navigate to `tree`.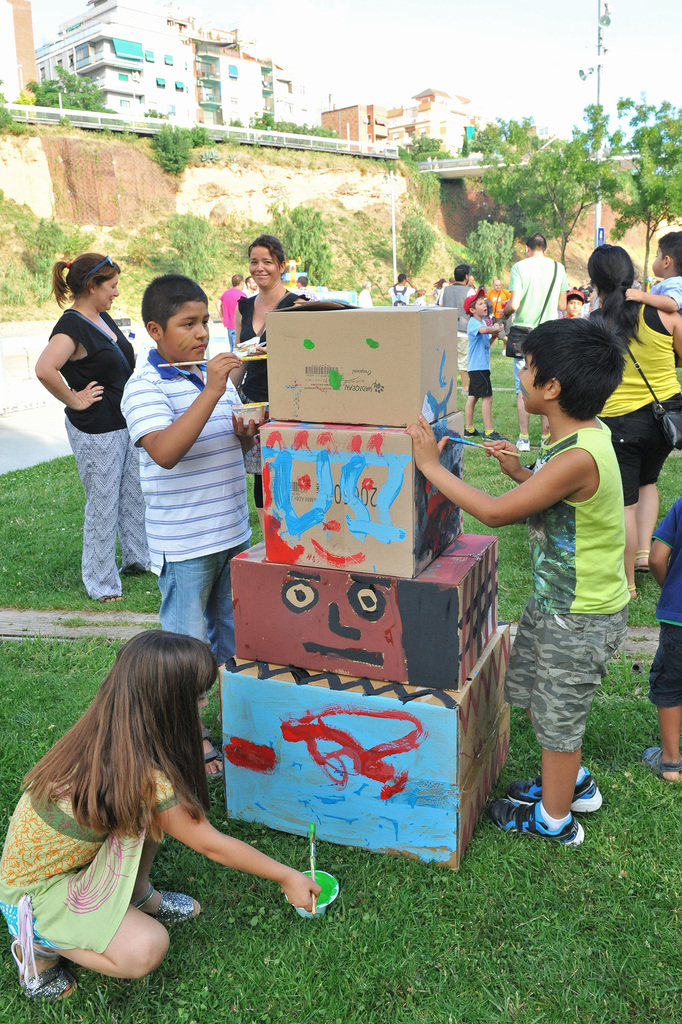
Navigation target: [left=23, top=63, right=118, bottom=115].
